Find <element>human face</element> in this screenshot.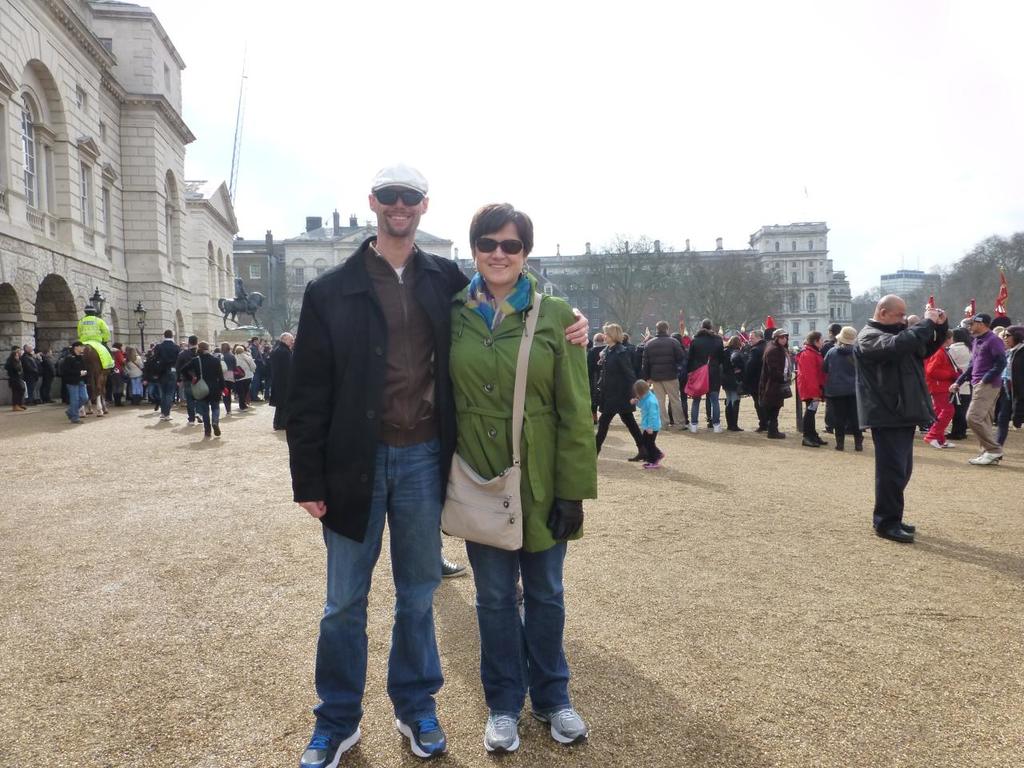
The bounding box for <element>human face</element> is (x1=473, y1=221, x2=524, y2=282).
